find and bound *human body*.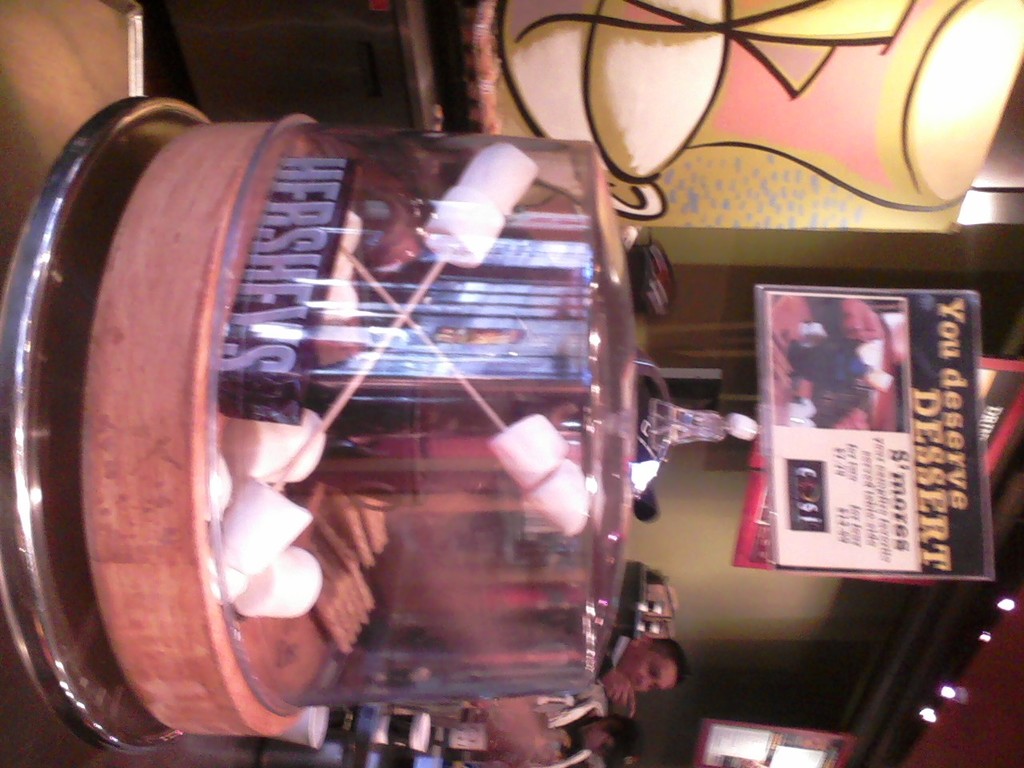
Bound: crop(785, 335, 893, 425).
